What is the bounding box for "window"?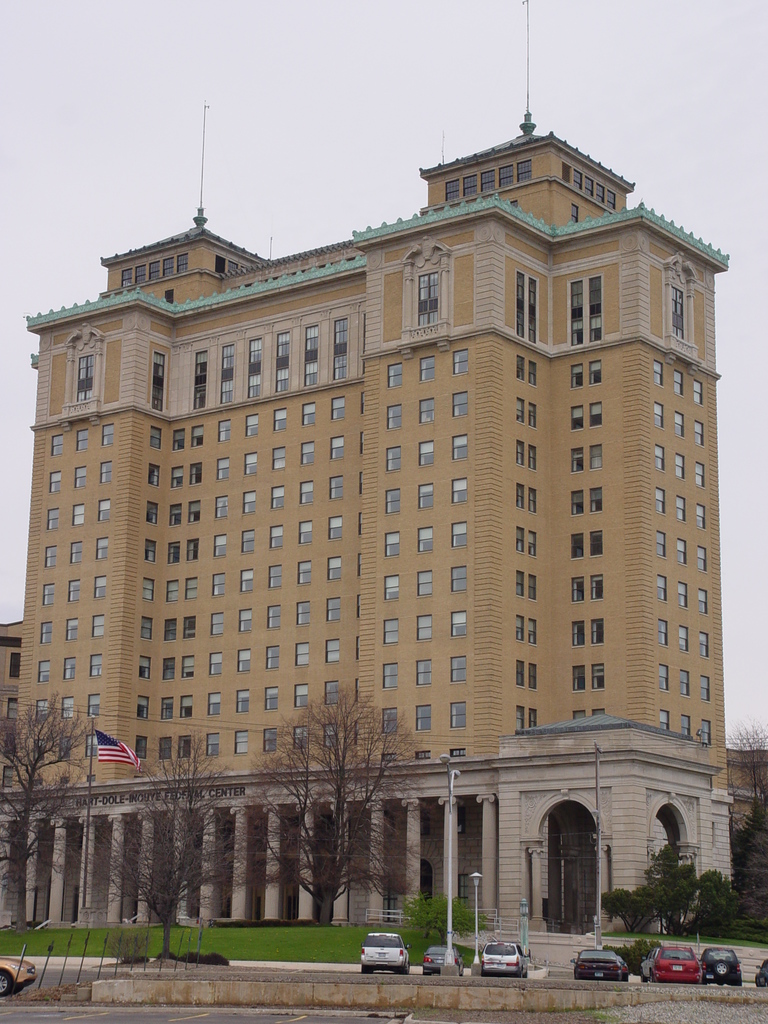
select_region(381, 662, 399, 690).
